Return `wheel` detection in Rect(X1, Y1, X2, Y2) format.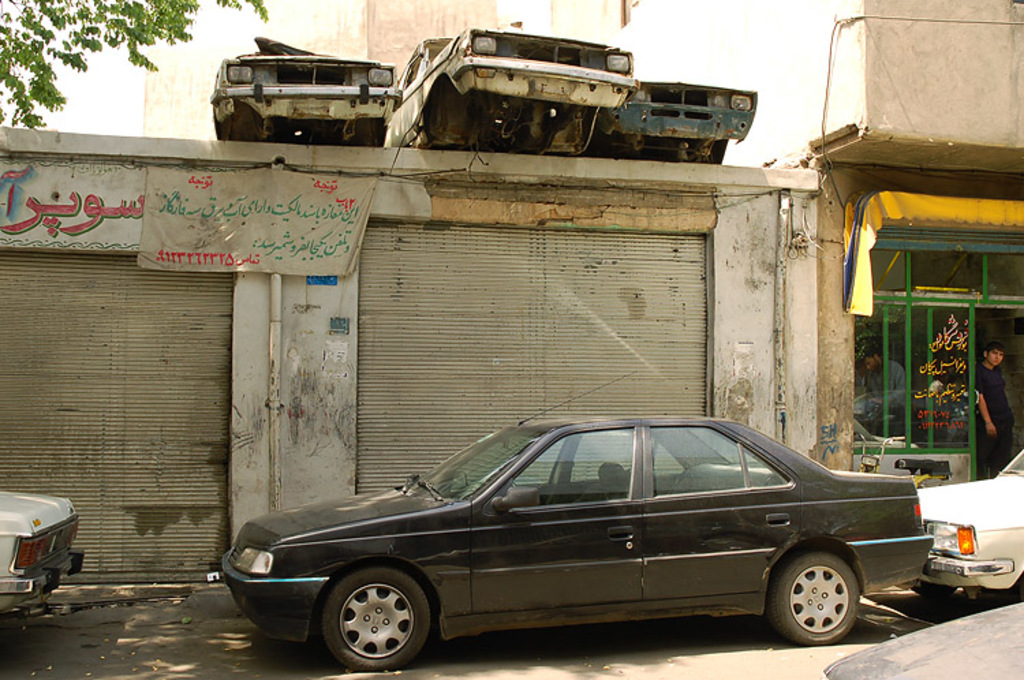
Rect(319, 580, 434, 662).
